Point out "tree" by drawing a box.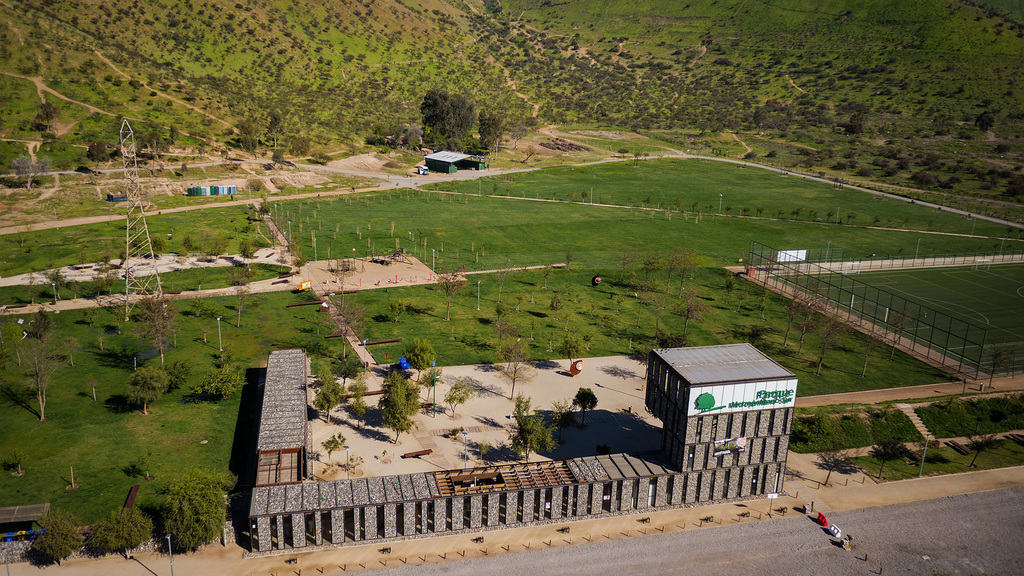
16/347/56/427.
